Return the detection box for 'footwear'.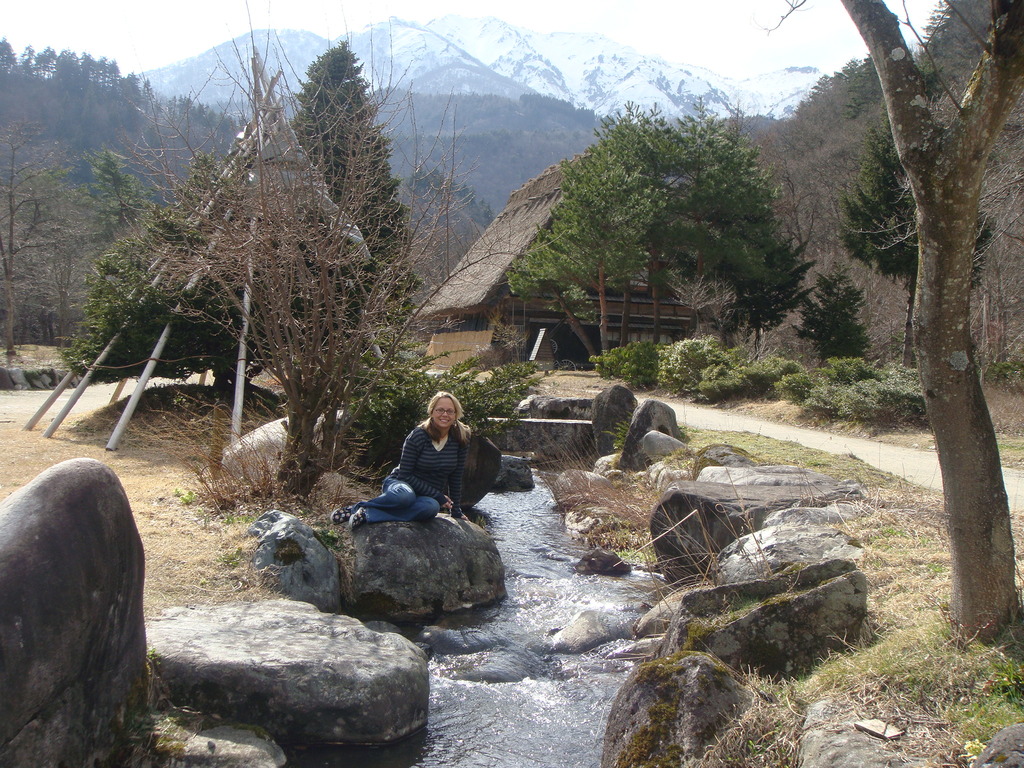
330:506:351:527.
